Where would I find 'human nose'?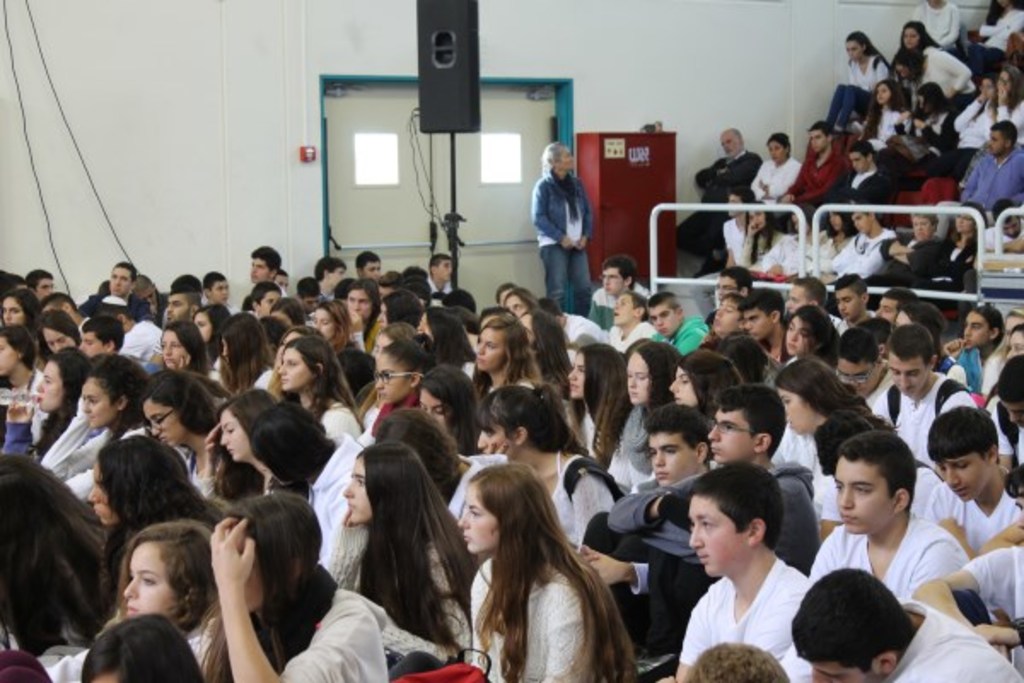
At pyautogui.locateOnScreen(944, 470, 961, 483).
